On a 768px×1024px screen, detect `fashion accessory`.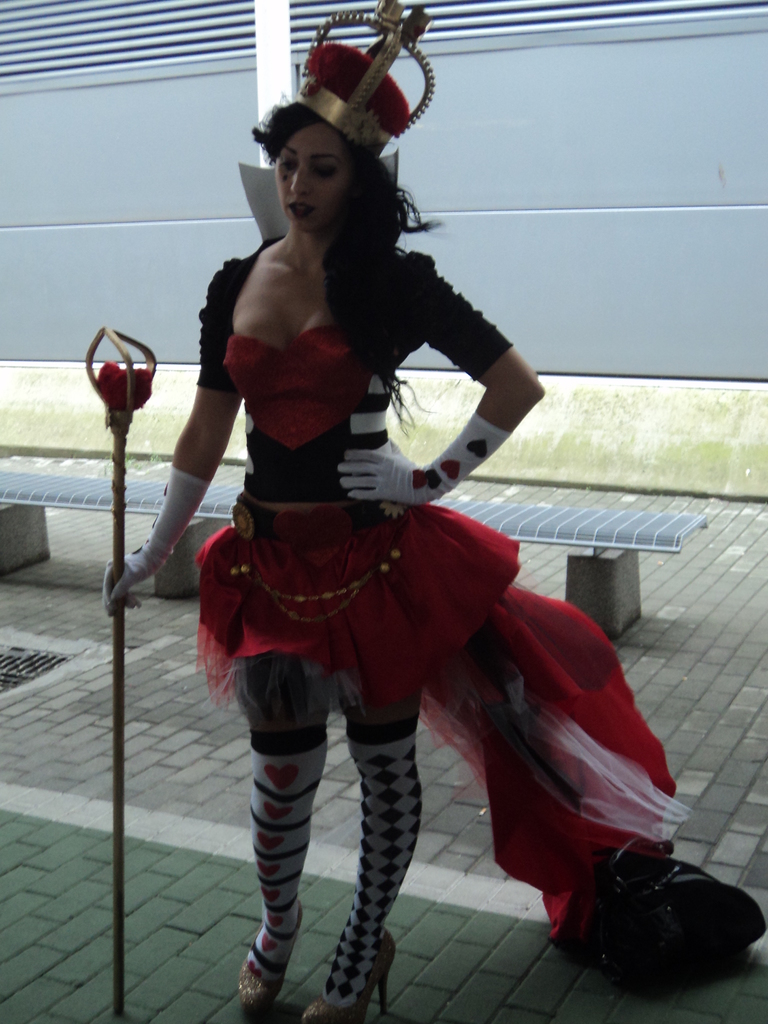
pyautogui.locateOnScreen(219, 495, 399, 629).
